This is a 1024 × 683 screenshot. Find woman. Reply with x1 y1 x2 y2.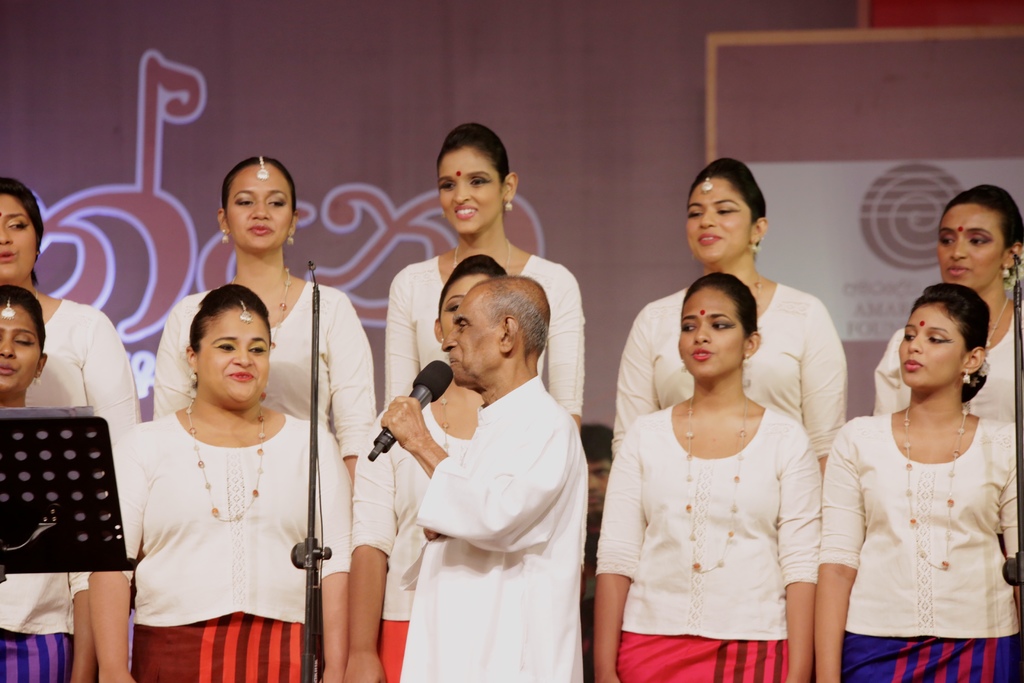
878 188 1012 431.
